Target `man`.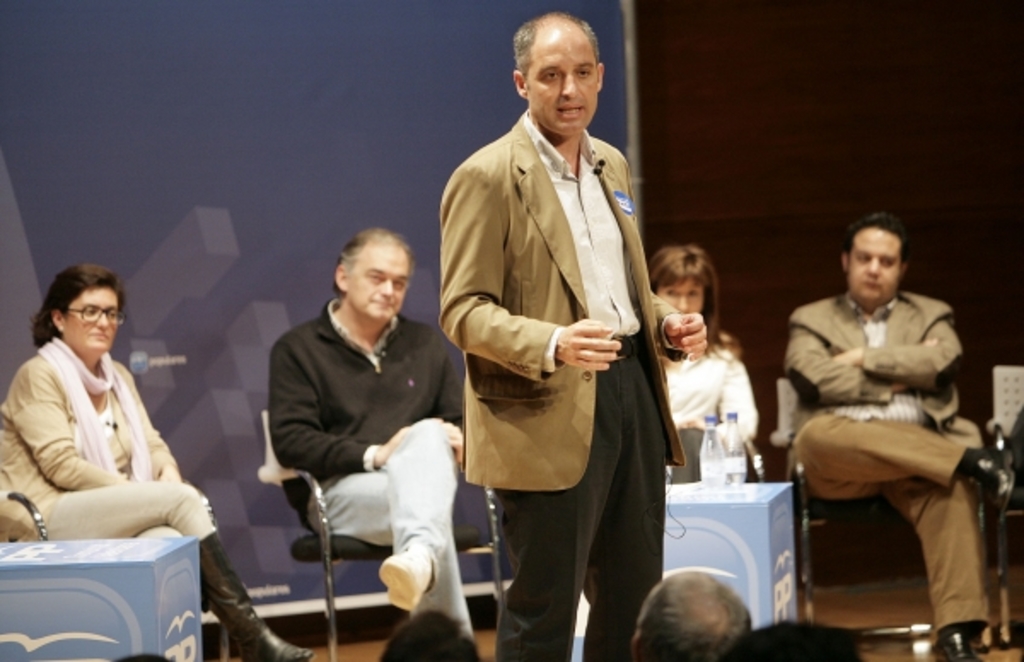
Target region: BBox(785, 212, 1010, 660).
